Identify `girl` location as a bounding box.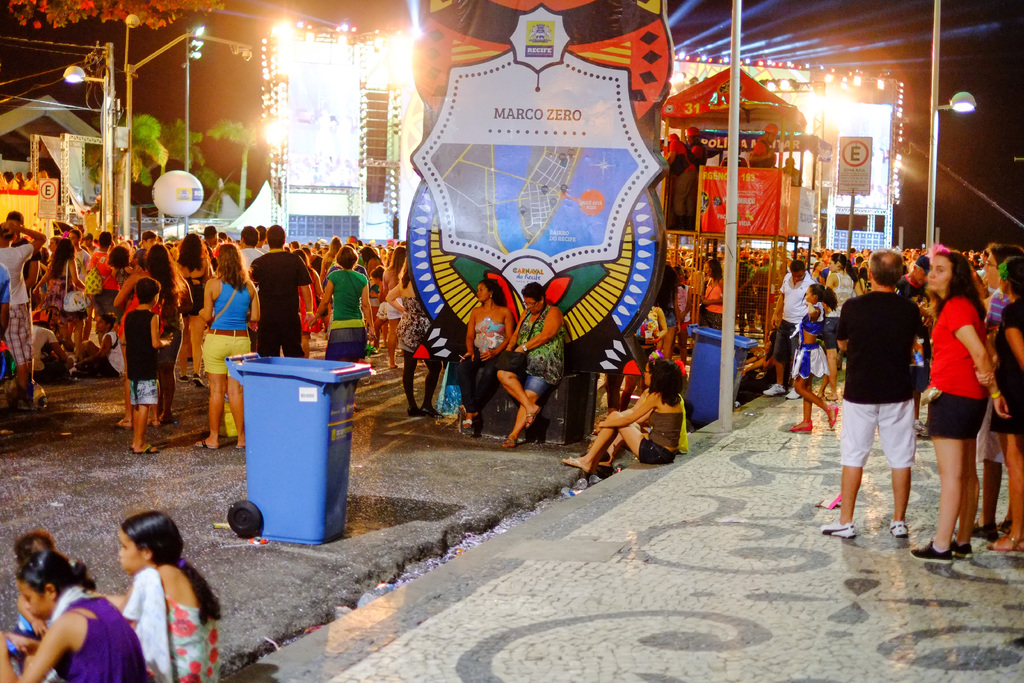
(83, 514, 222, 679).
